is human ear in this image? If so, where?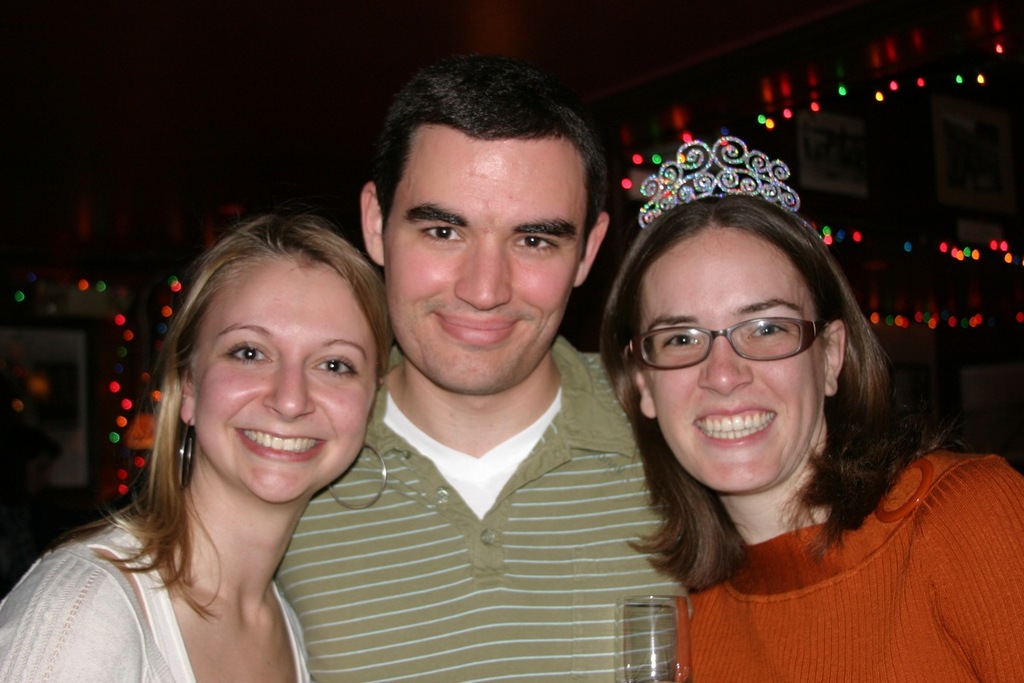
Yes, at l=358, t=179, r=387, b=268.
